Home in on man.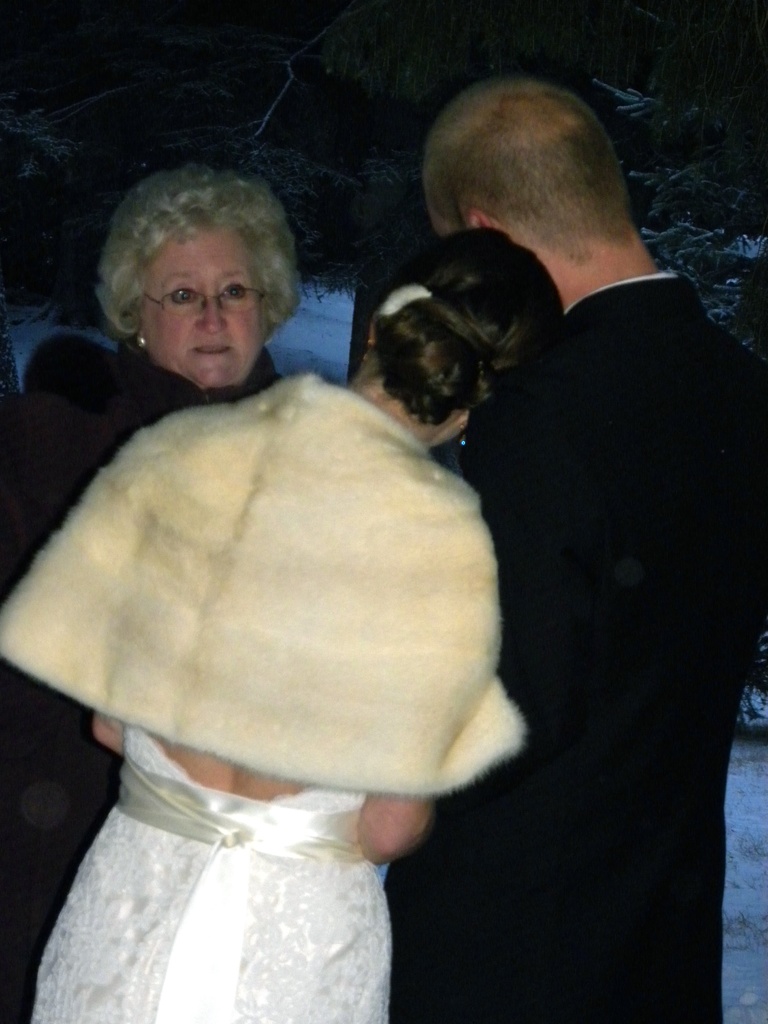
Homed in at pyautogui.locateOnScreen(377, 78, 767, 1016).
